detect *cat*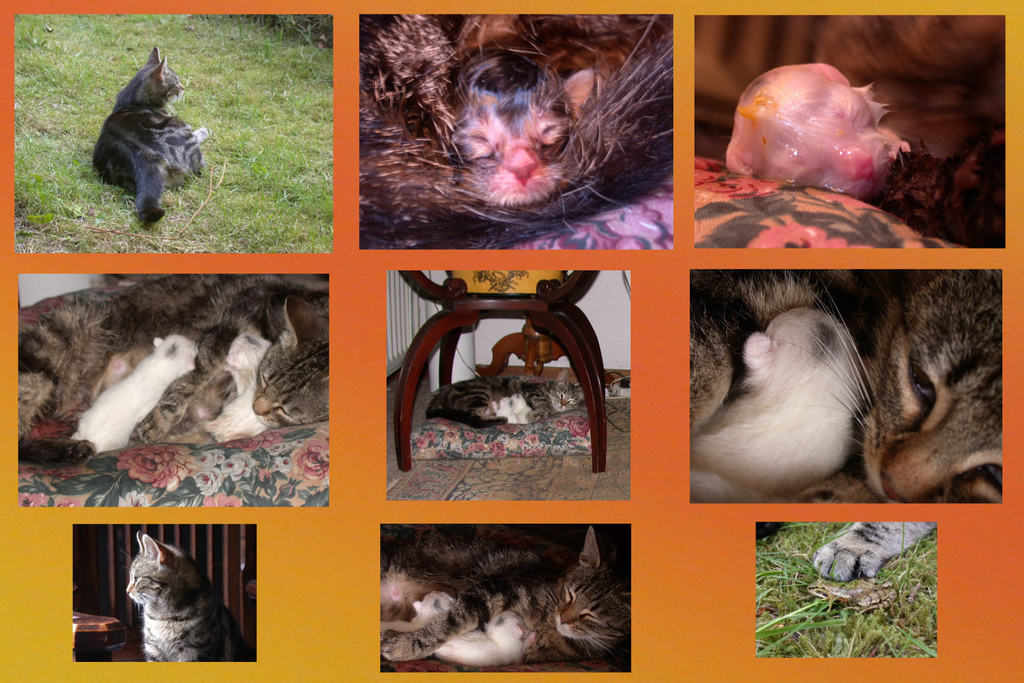
box(424, 368, 584, 430)
